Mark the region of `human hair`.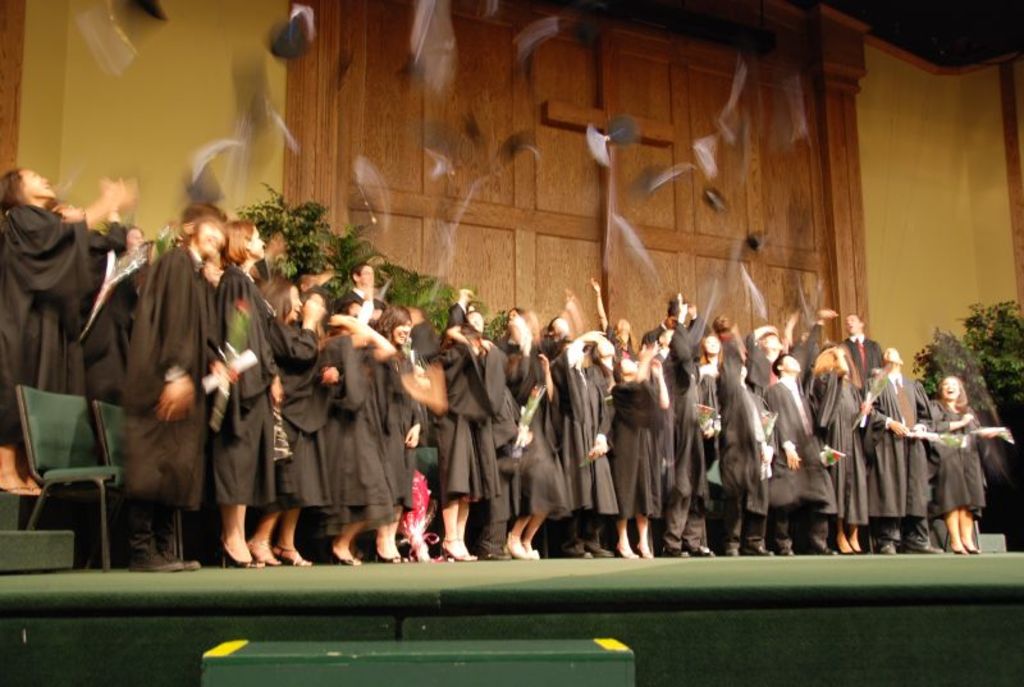
Region: Rect(0, 164, 29, 211).
